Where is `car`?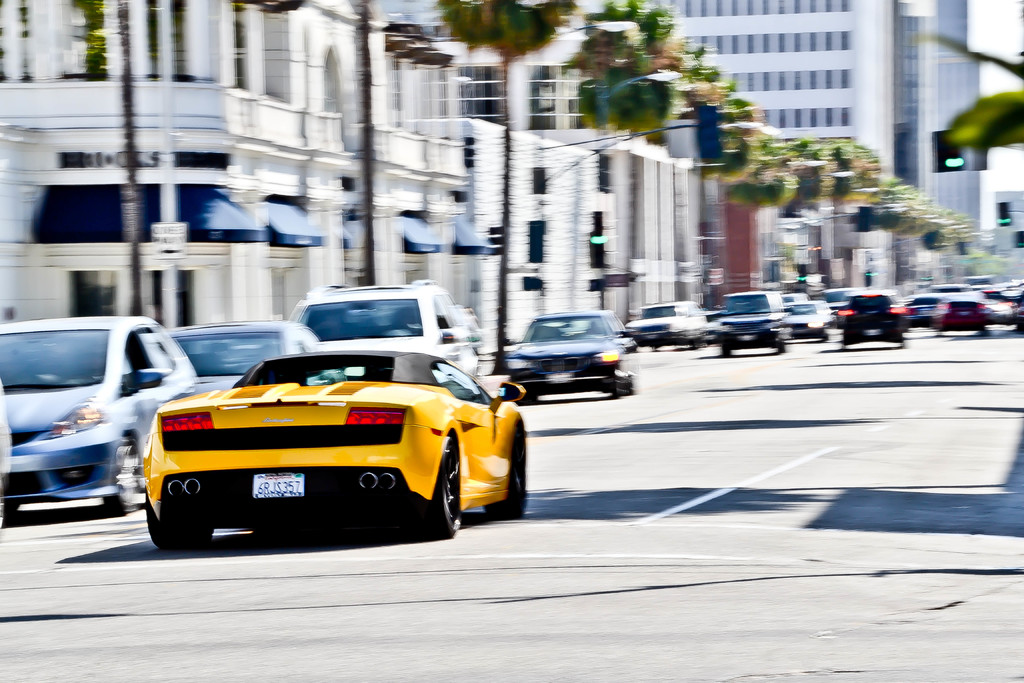
(x1=137, y1=335, x2=529, y2=540).
